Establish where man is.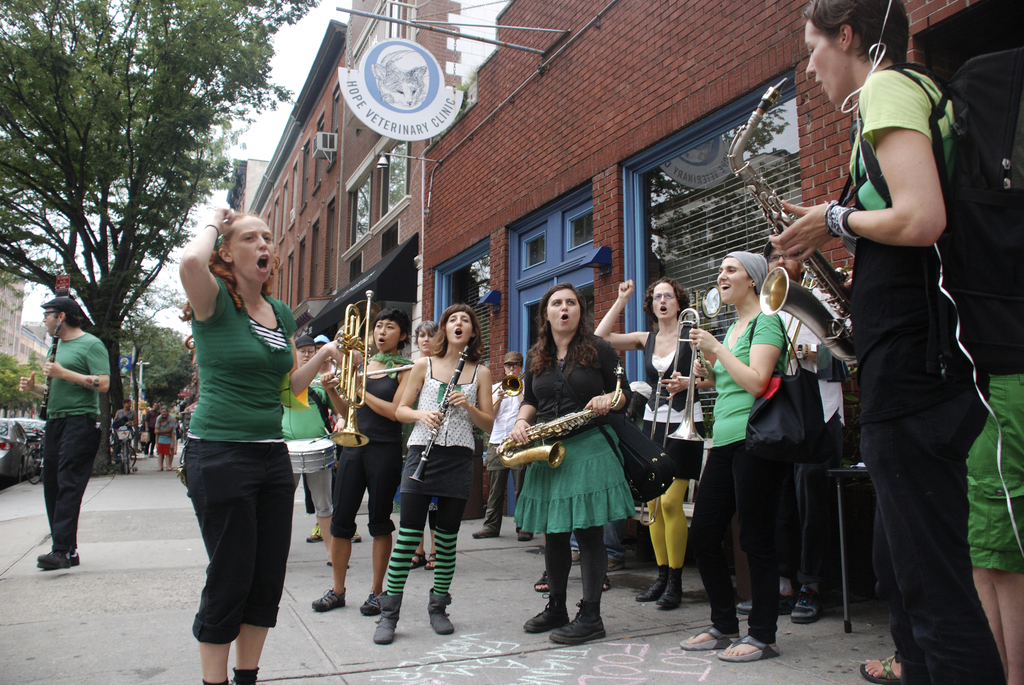
Established at bbox(736, 241, 852, 621).
